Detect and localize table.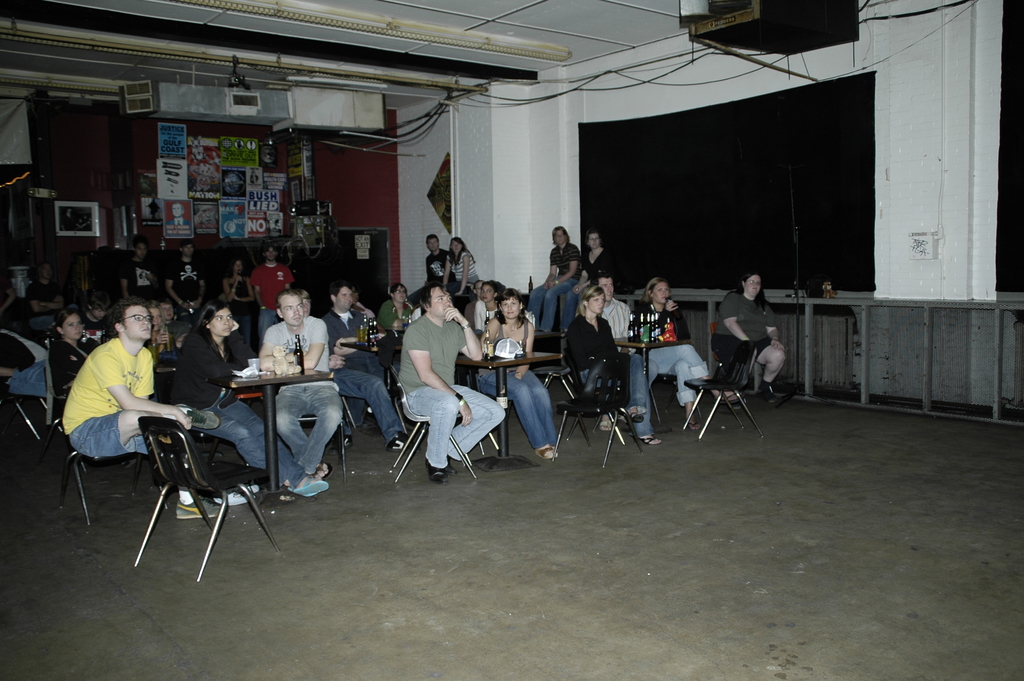
Localized at (339, 338, 408, 431).
